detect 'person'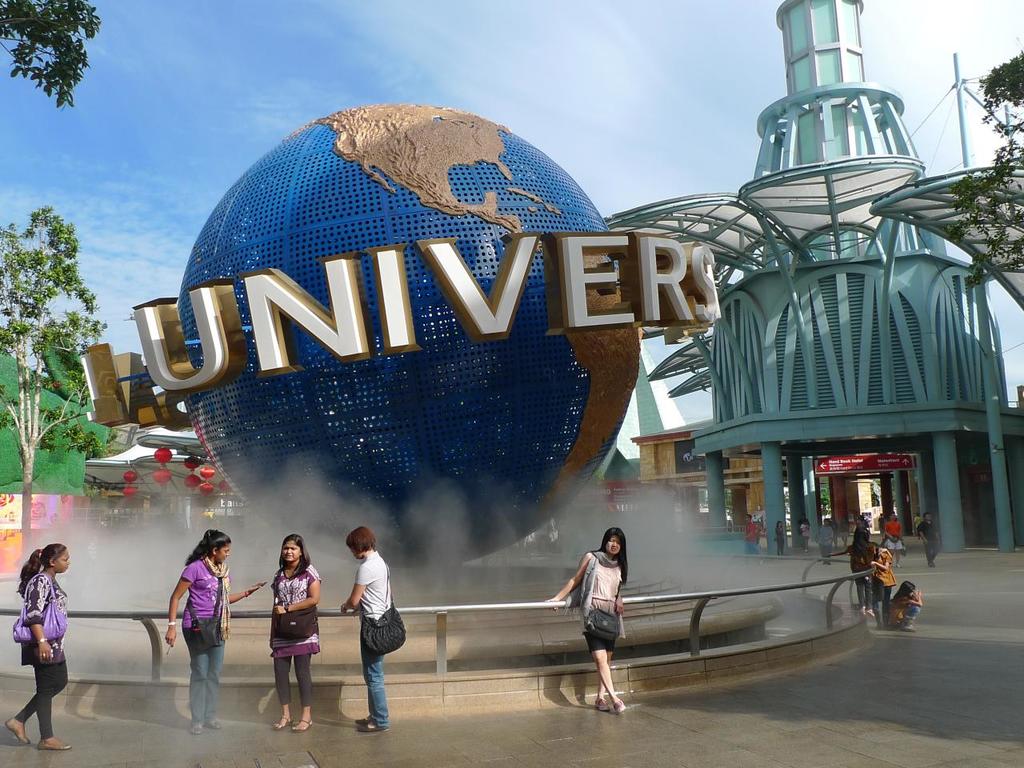
(left=880, top=582, right=928, bottom=635)
